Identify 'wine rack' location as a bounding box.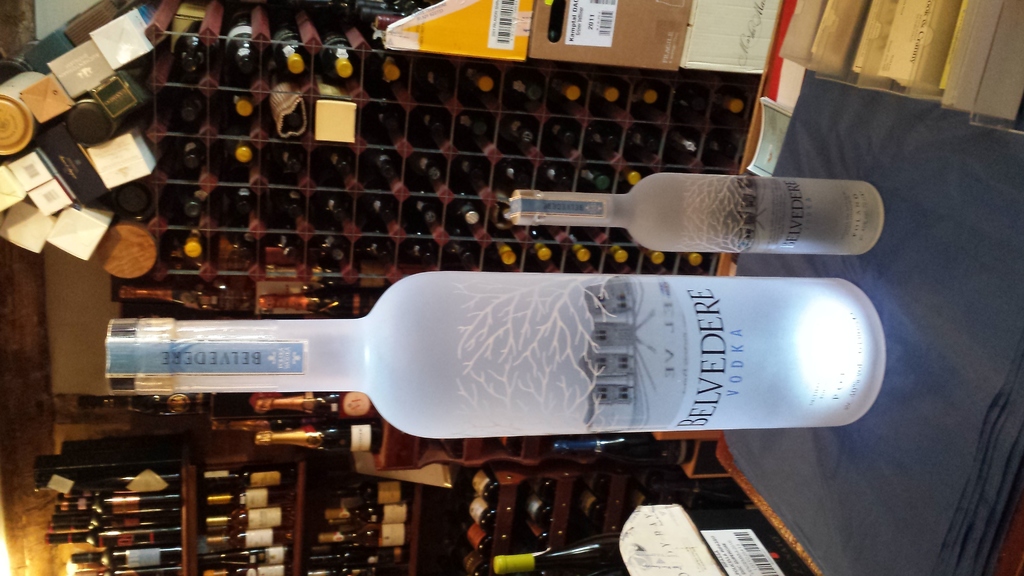
l=109, t=0, r=768, b=575.
